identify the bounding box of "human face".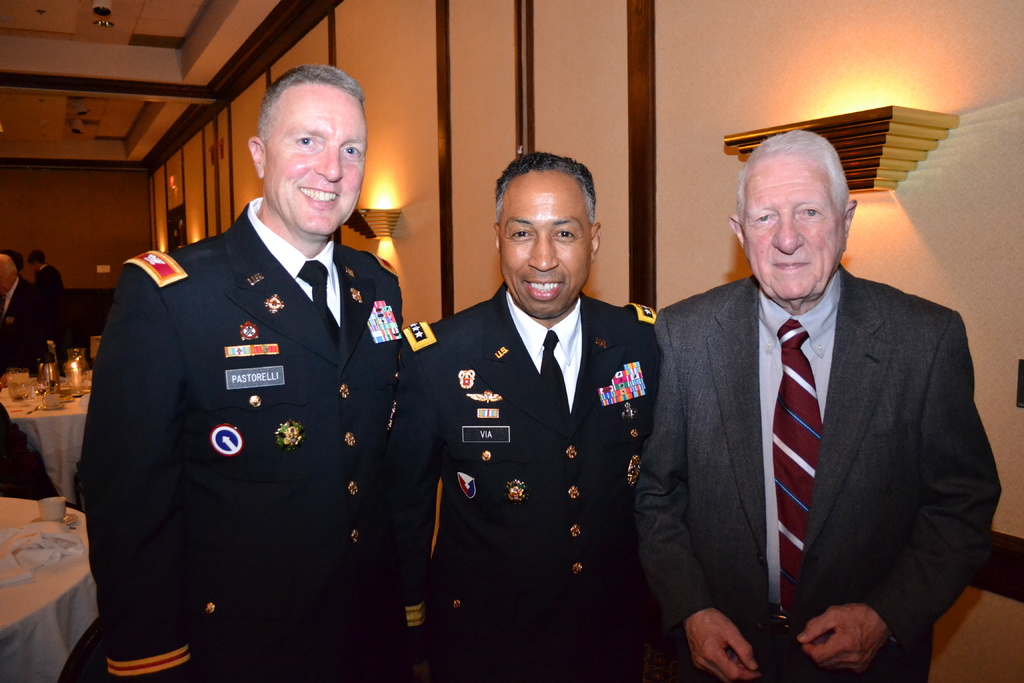
[x1=263, y1=89, x2=366, y2=238].
